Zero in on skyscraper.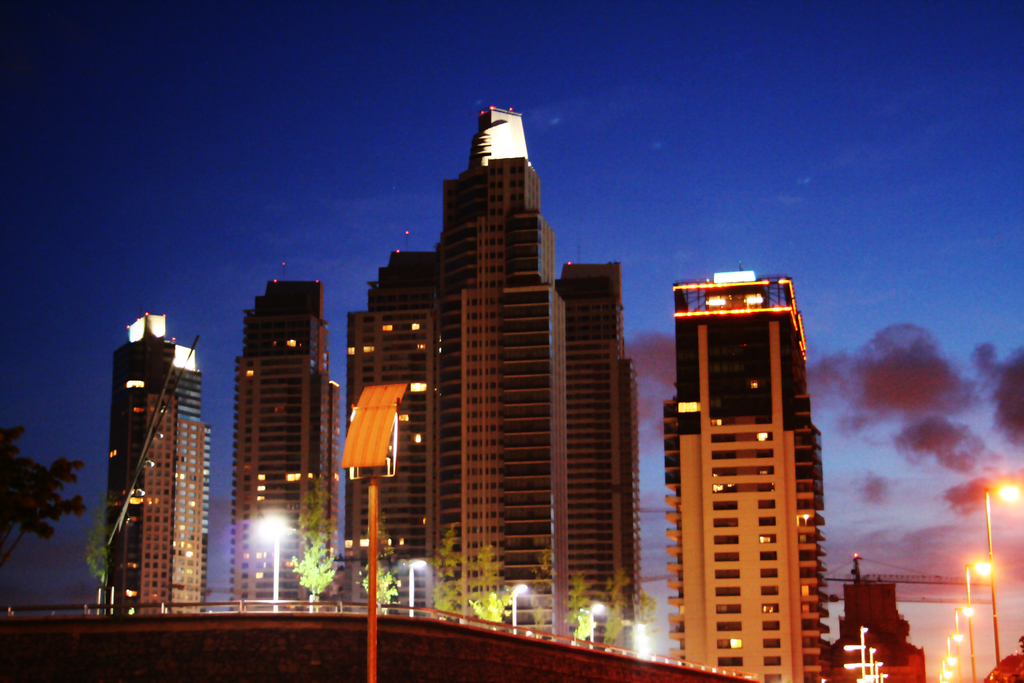
Zeroed in: box(839, 550, 919, 682).
